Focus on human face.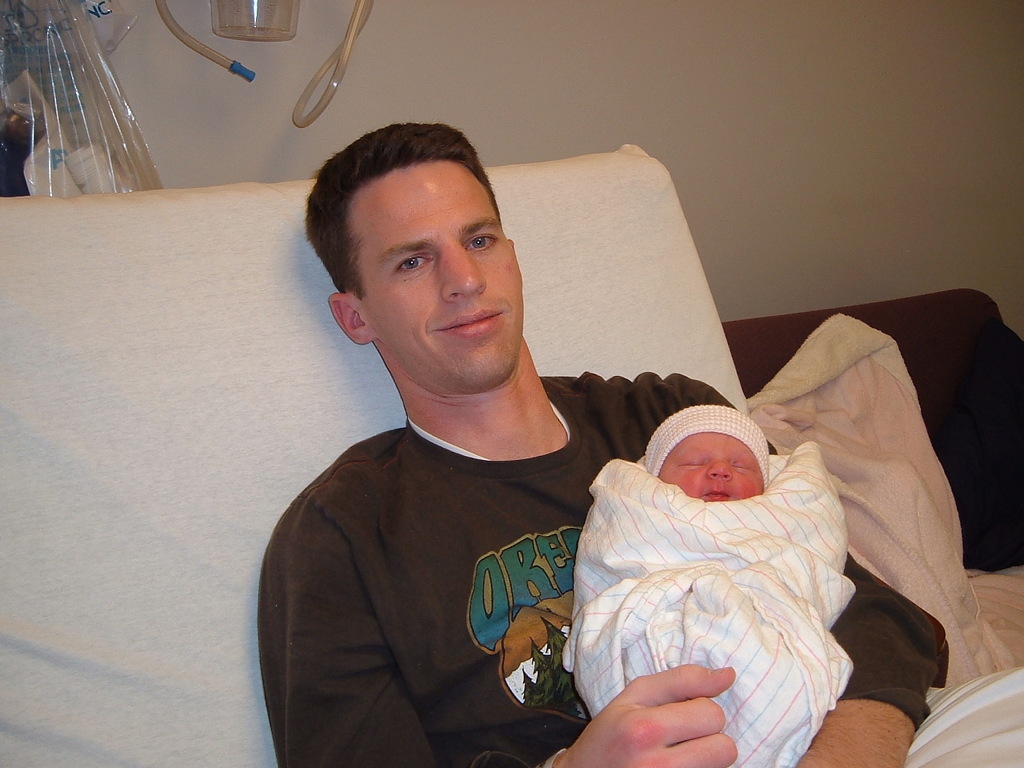
Focused at 357/155/523/381.
